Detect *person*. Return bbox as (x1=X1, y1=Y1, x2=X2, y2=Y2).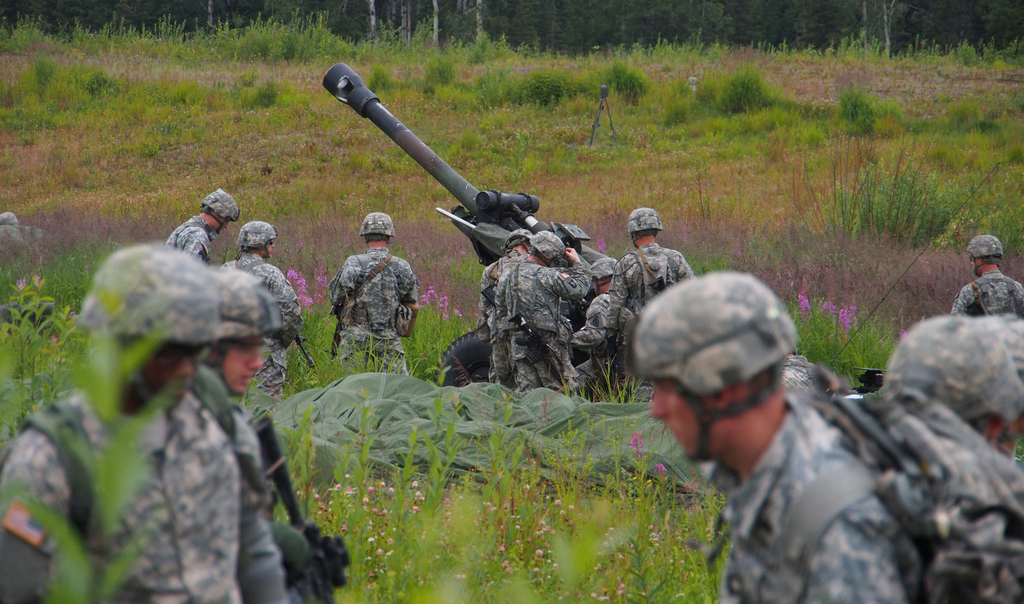
(x1=612, y1=210, x2=703, y2=404).
